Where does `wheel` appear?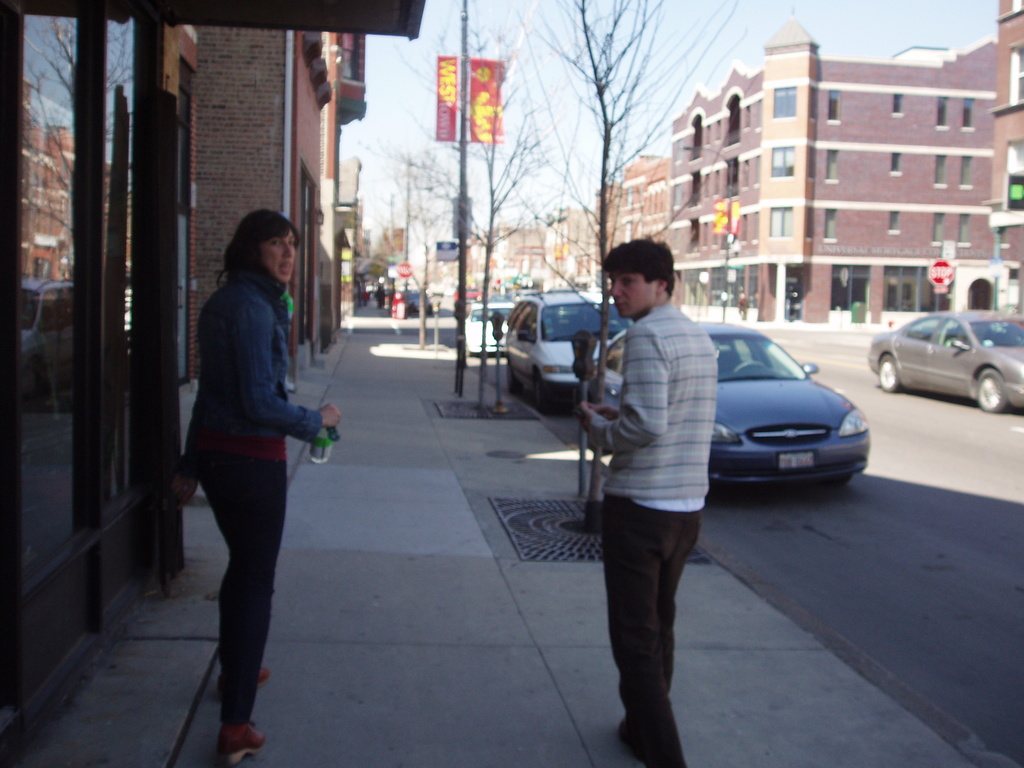
Appears at detection(531, 379, 553, 416).
